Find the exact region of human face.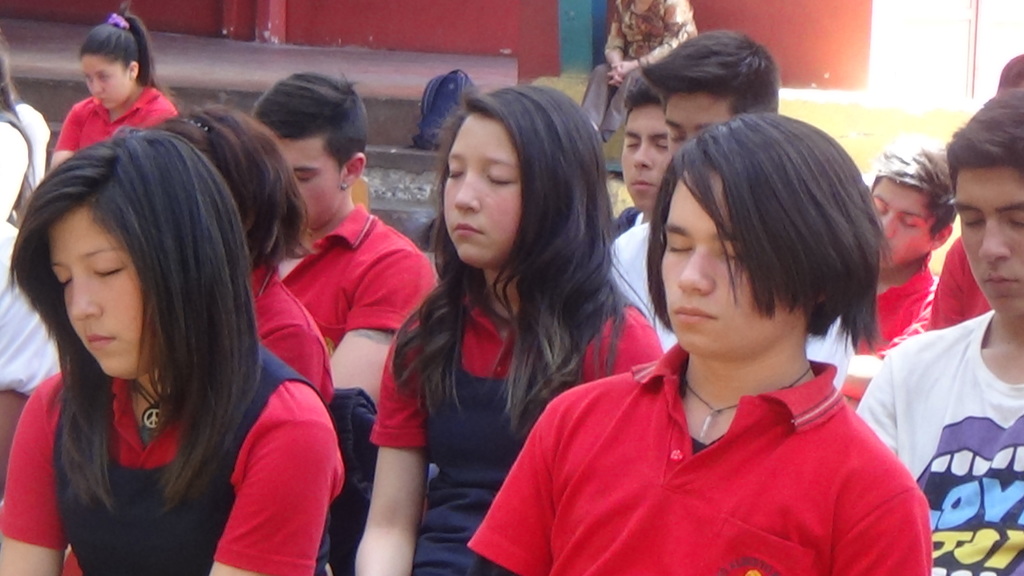
Exact region: region(623, 101, 684, 222).
